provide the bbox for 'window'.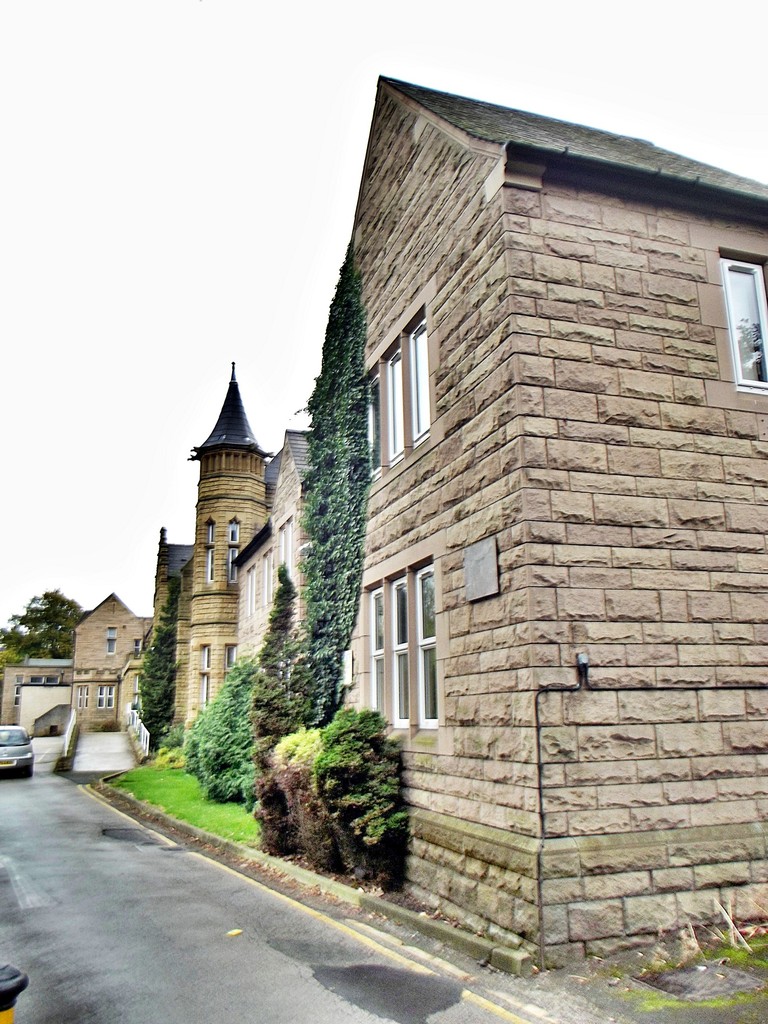
rect(403, 316, 436, 436).
